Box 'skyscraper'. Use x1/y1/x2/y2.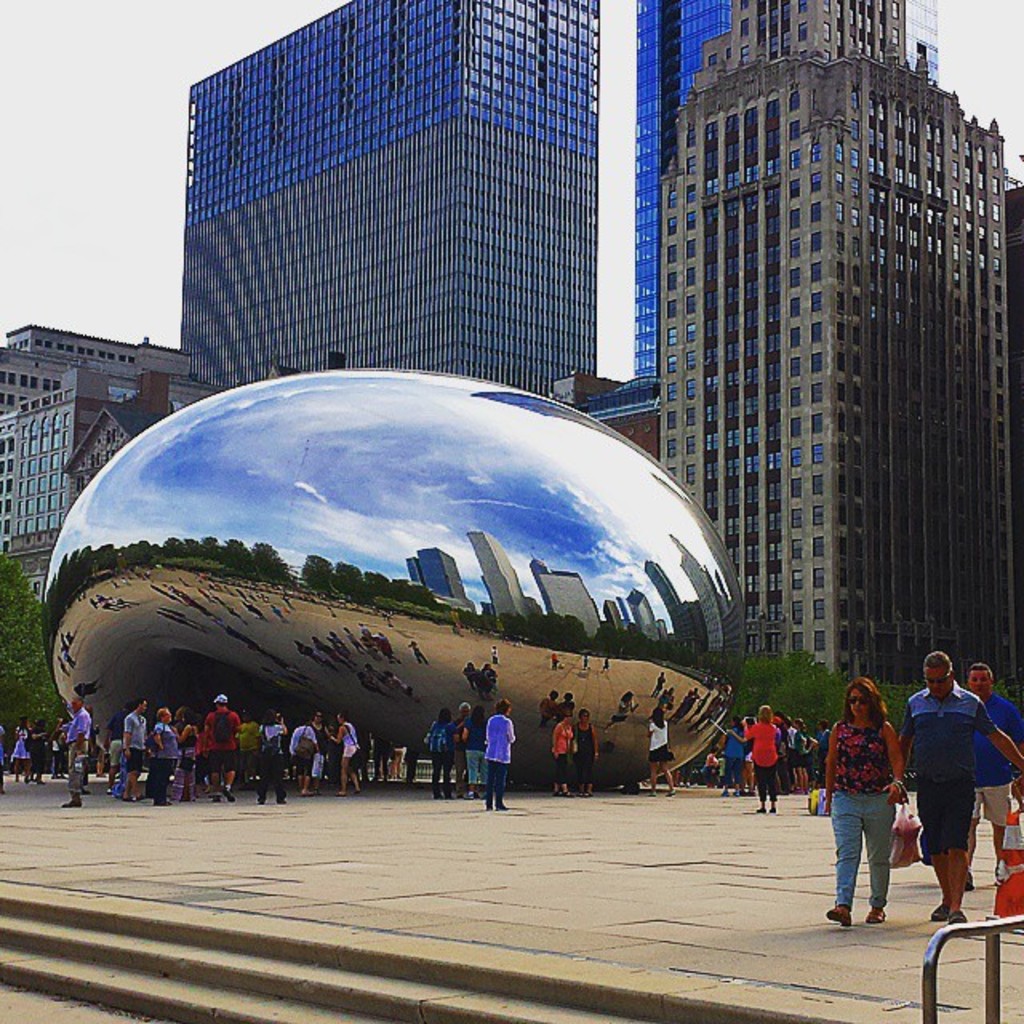
664/0/1022/710.
